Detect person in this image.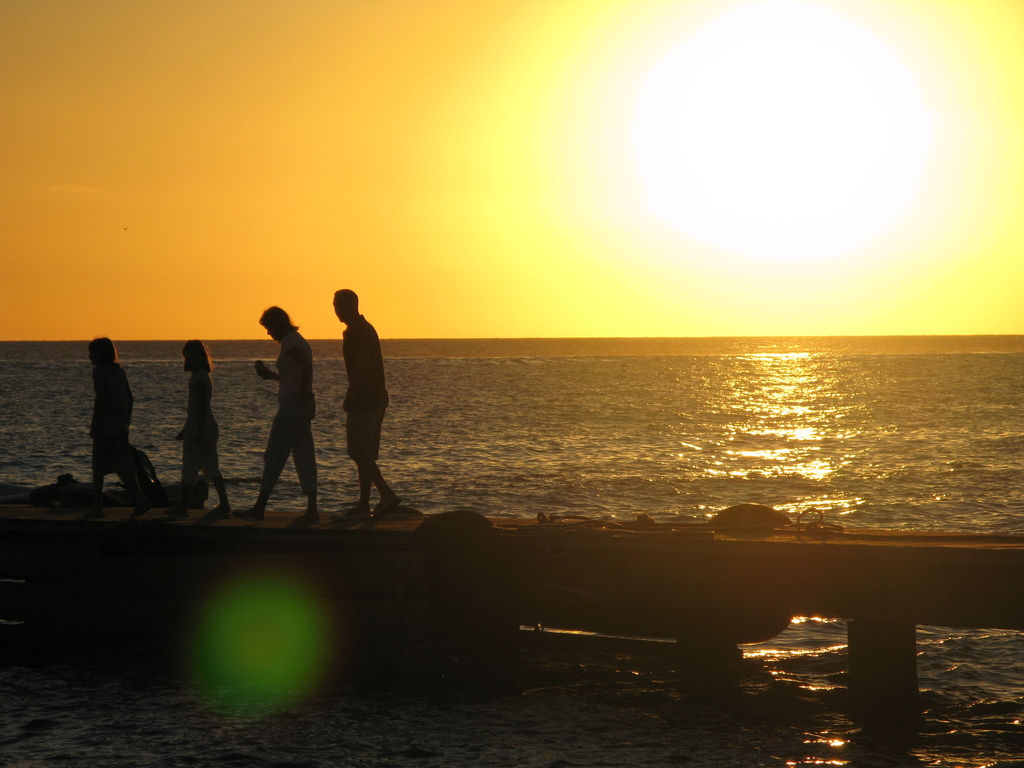
Detection: box=[90, 332, 154, 509].
